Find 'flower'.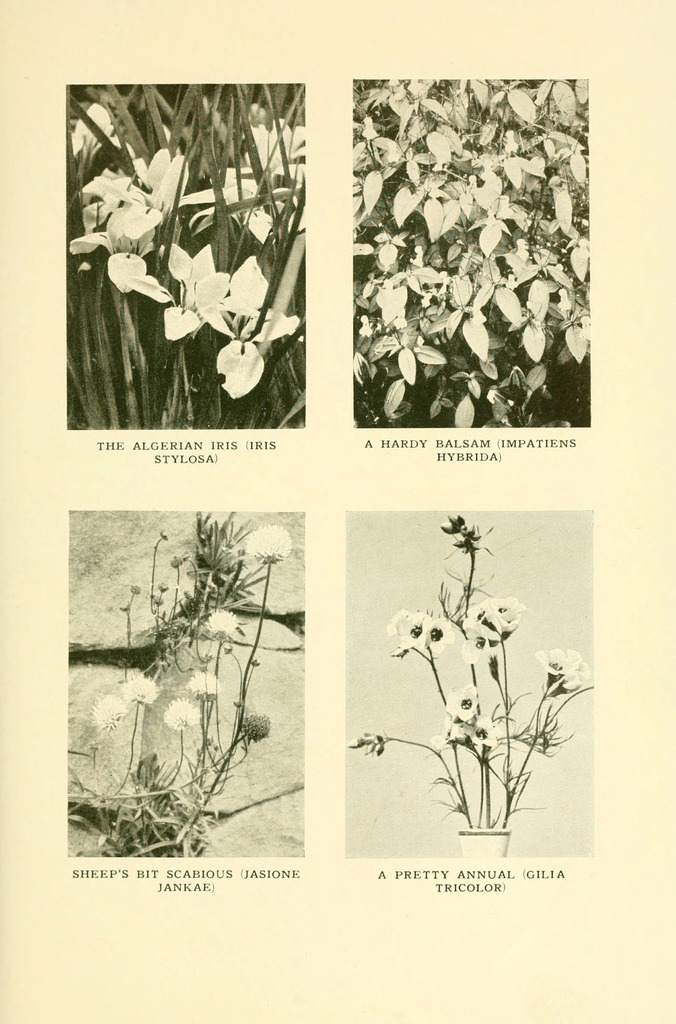
<box>429,716,455,751</box>.
